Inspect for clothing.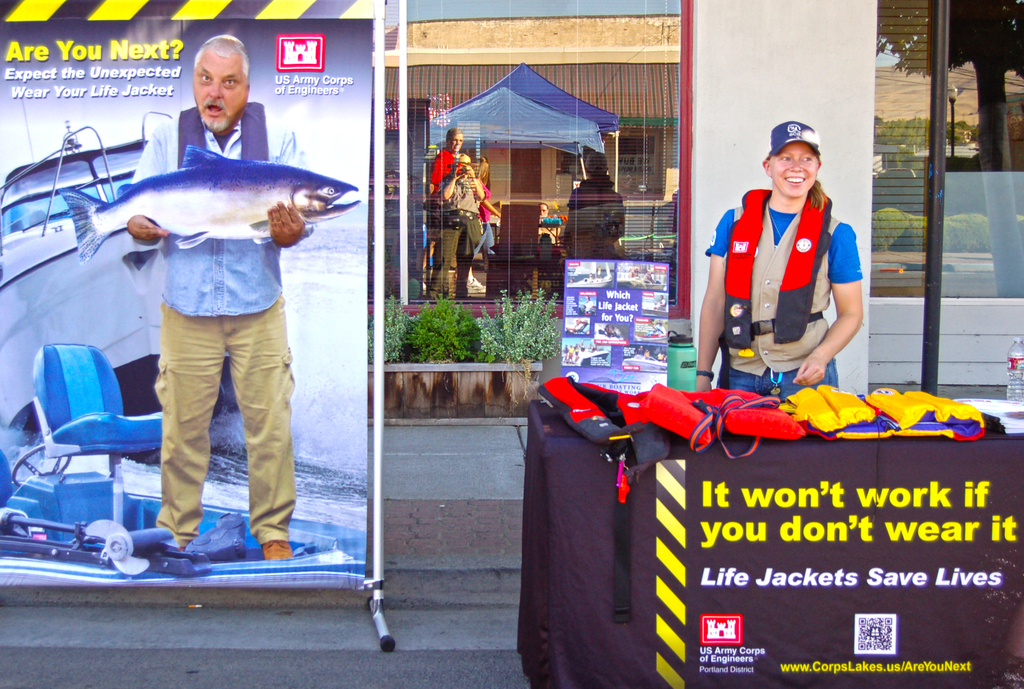
Inspection: x1=431 y1=177 x2=486 y2=298.
